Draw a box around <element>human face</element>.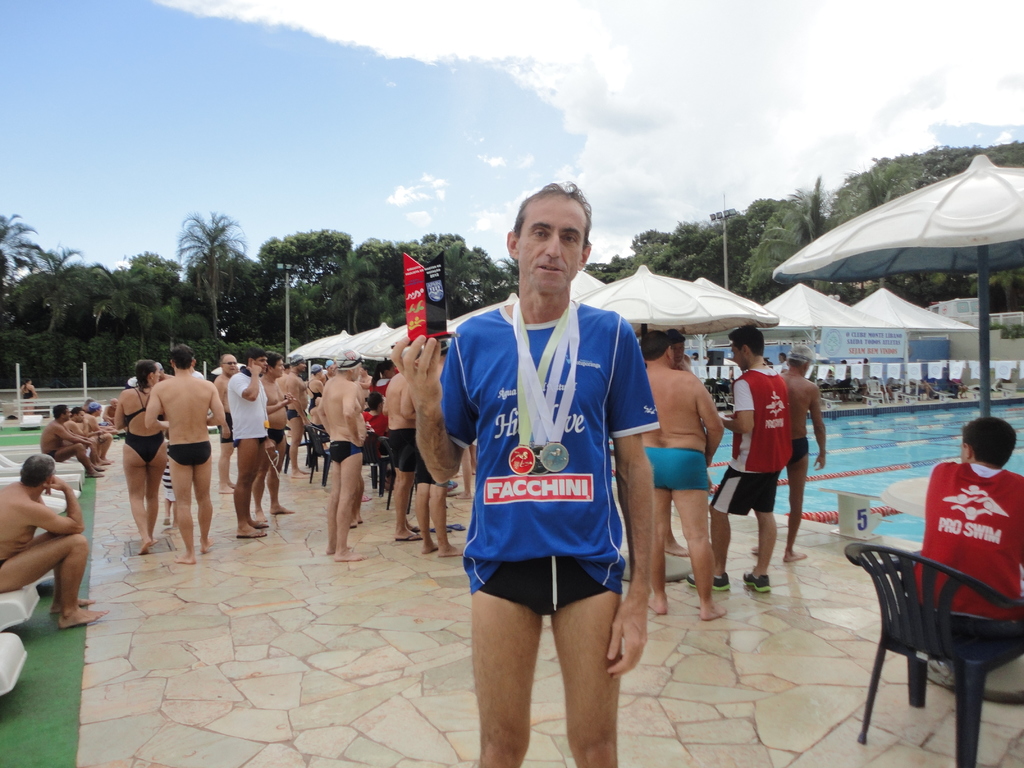
<box>60,410,70,420</box>.
